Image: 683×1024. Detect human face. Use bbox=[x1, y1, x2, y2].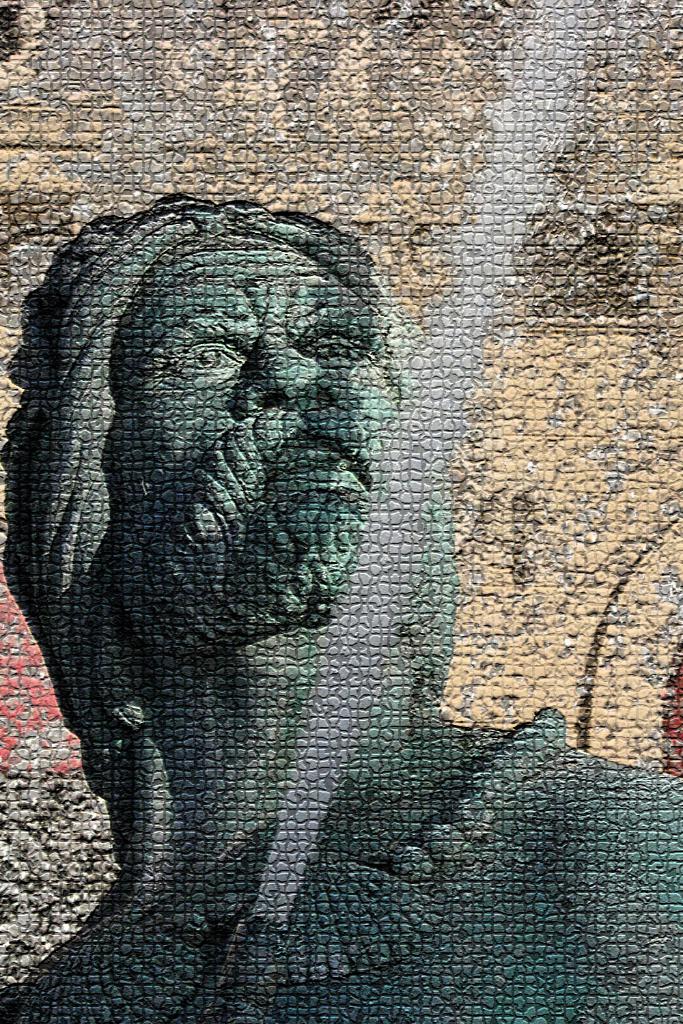
bbox=[122, 231, 403, 615].
